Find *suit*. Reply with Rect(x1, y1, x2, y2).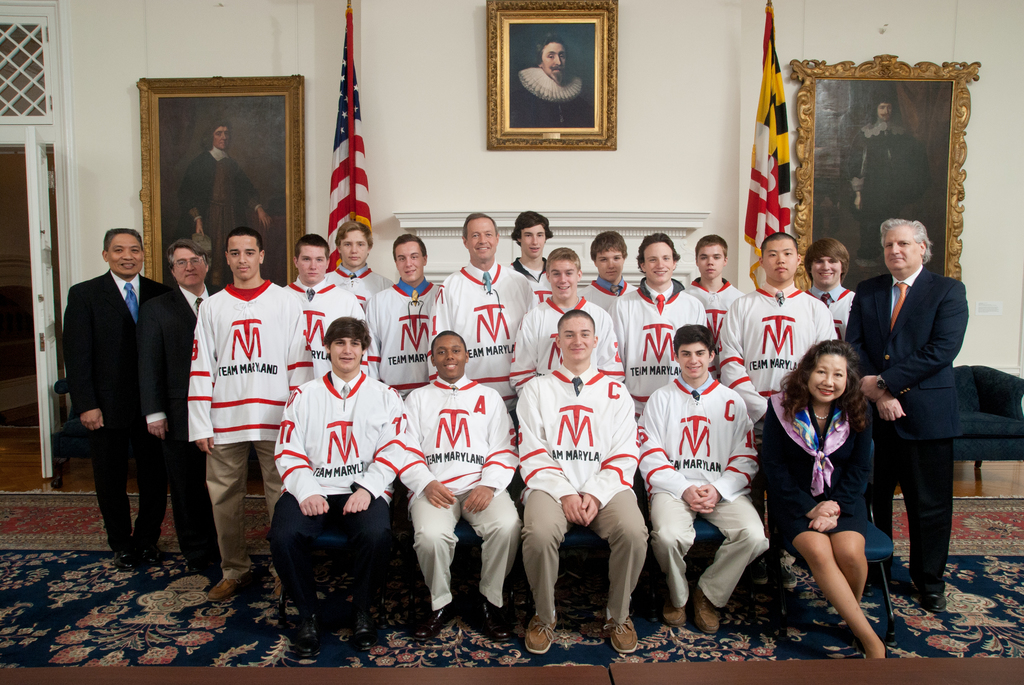
Rect(137, 275, 207, 550).
